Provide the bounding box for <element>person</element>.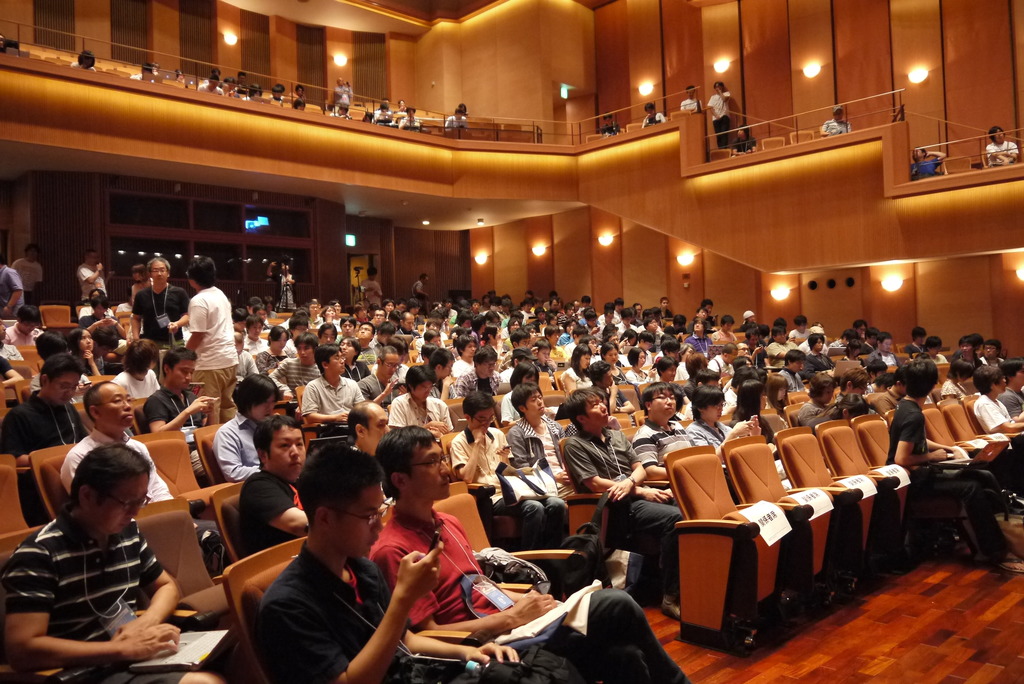
crop(354, 323, 380, 364).
